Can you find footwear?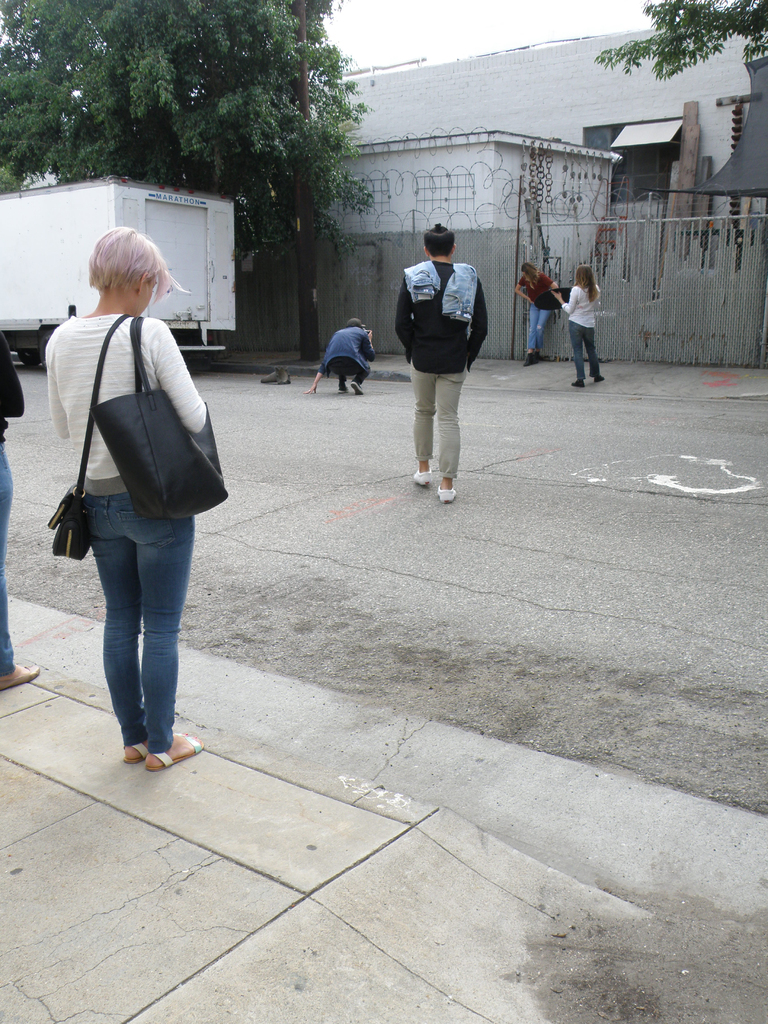
Yes, bounding box: detection(518, 351, 534, 363).
